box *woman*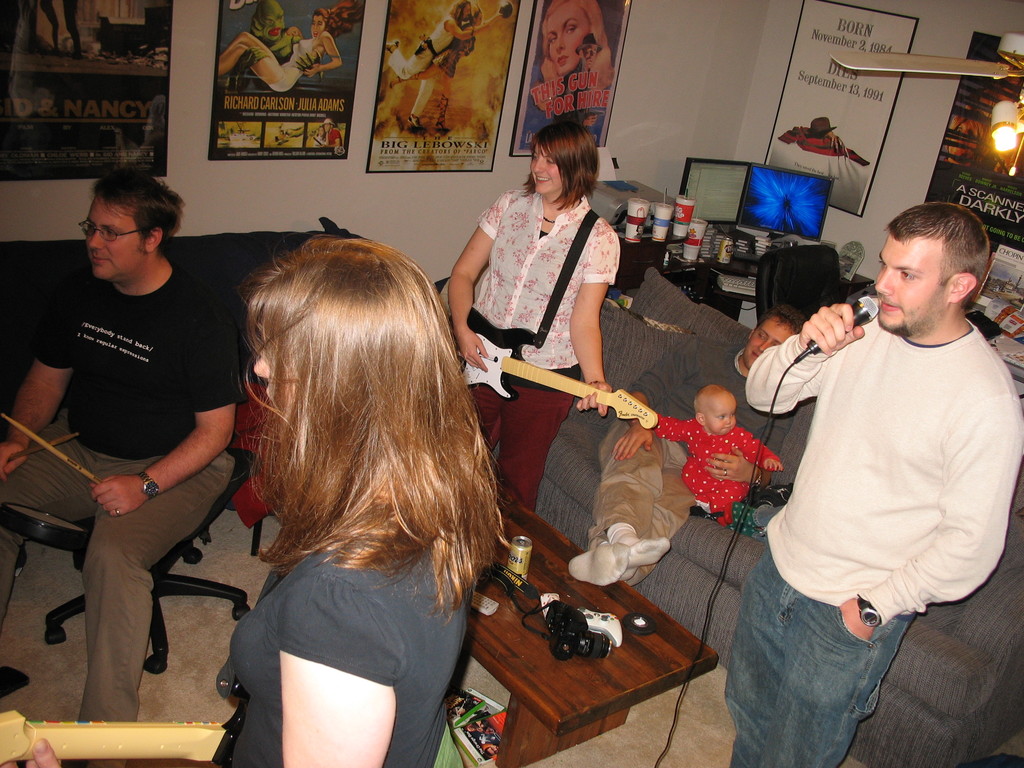
536, 1, 609, 81
